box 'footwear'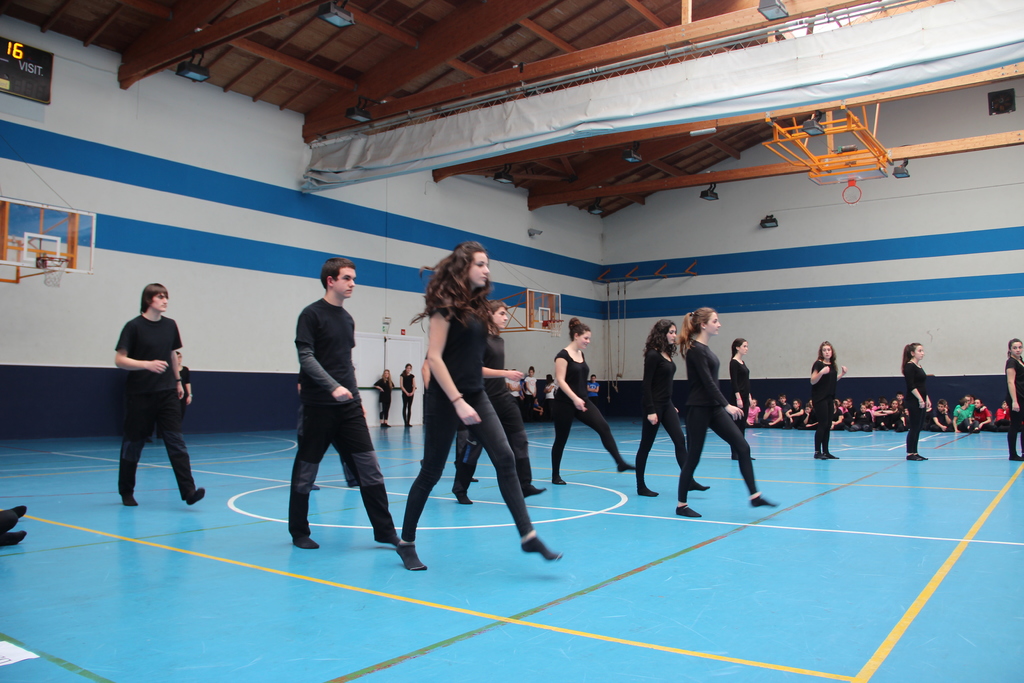
(182, 489, 205, 507)
